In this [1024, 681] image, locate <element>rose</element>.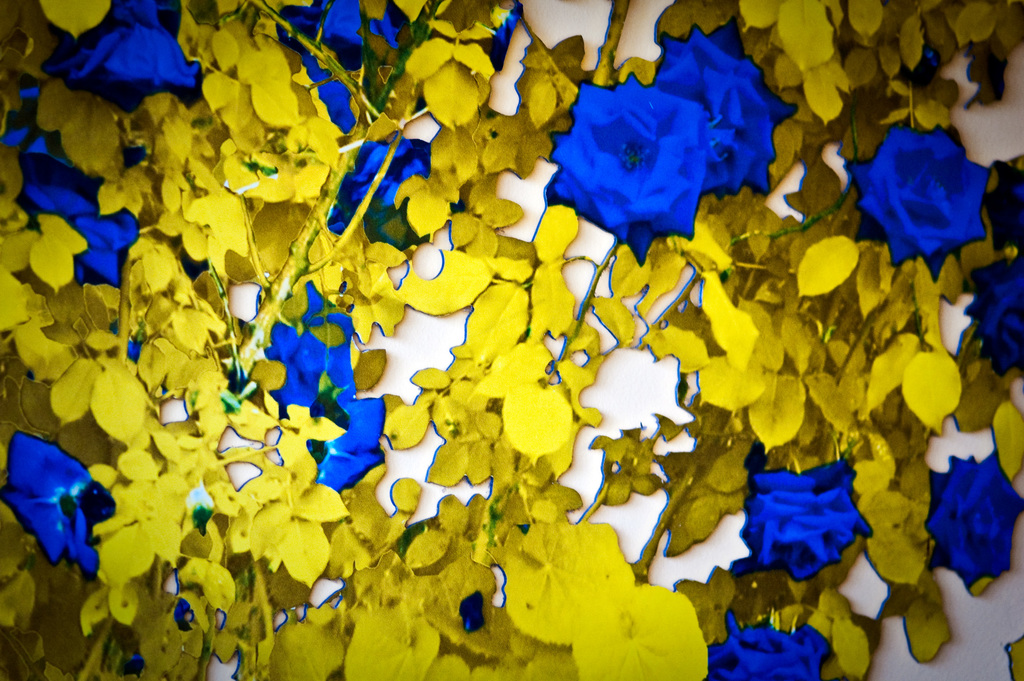
Bounding box: locate(545, 65, 714, 267).
